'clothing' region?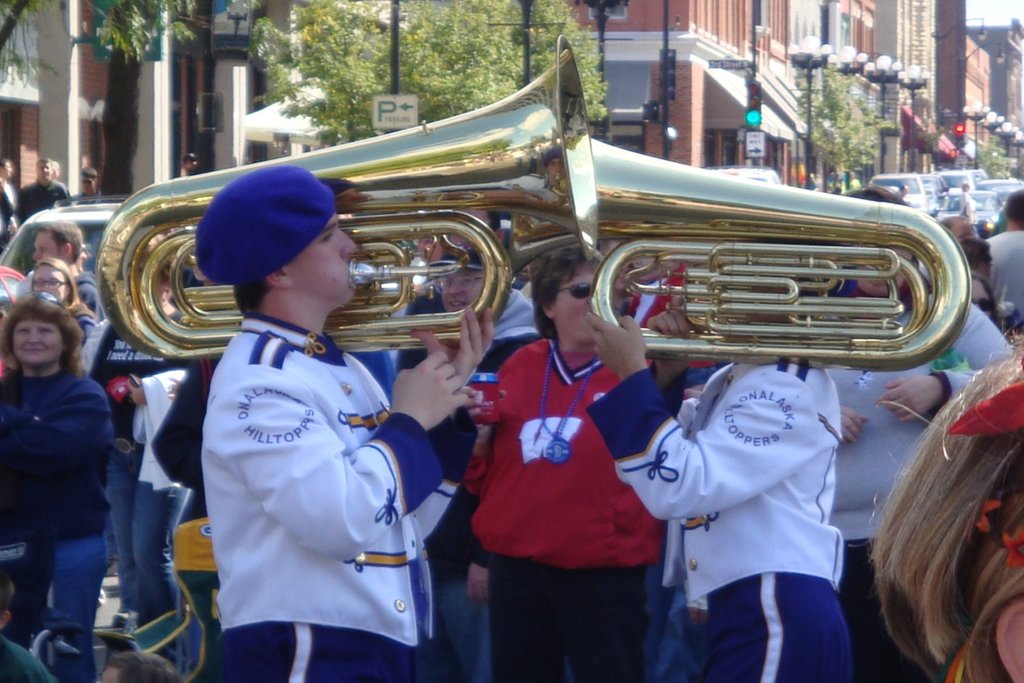
52:287:113:358
